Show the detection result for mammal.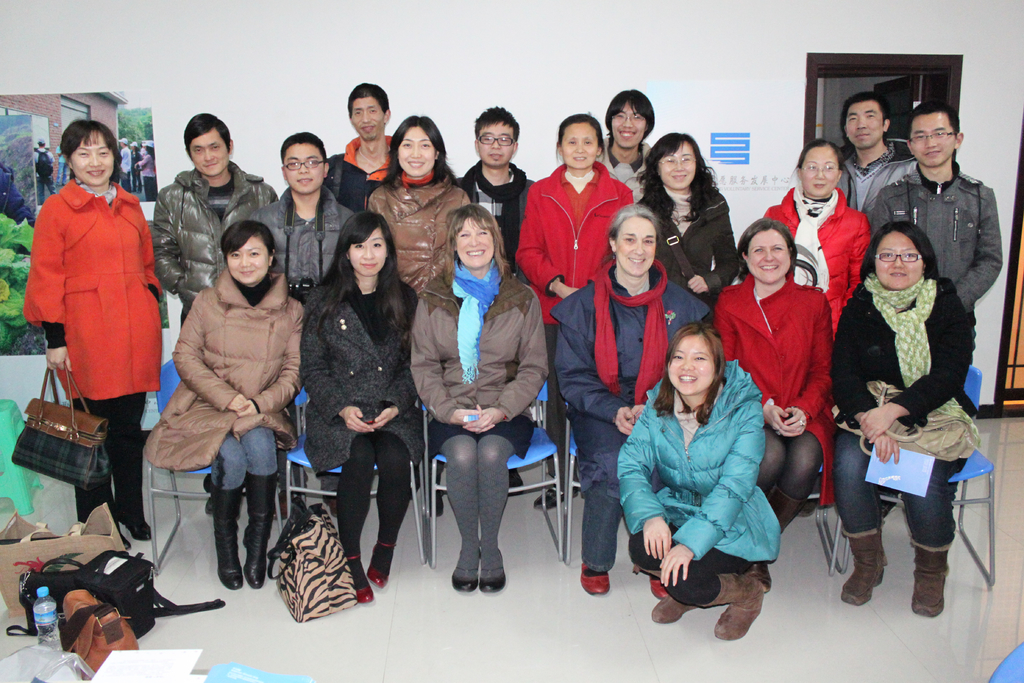
(155,109,278,320).
